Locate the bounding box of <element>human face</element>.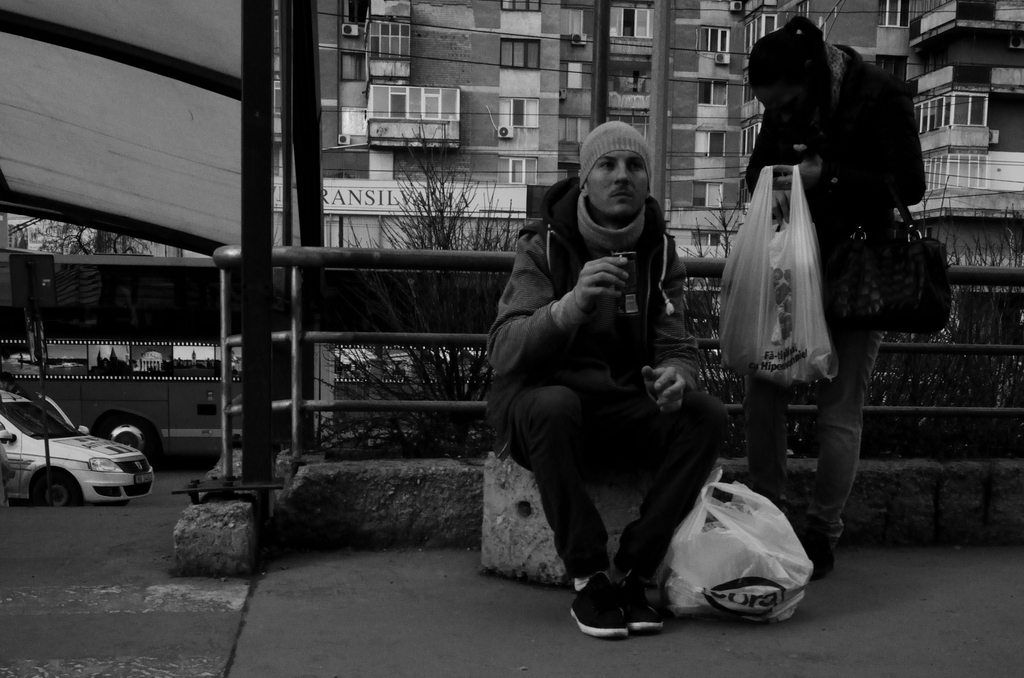
Bounding box: [left=586, top=149, right=648, bottom=221].
